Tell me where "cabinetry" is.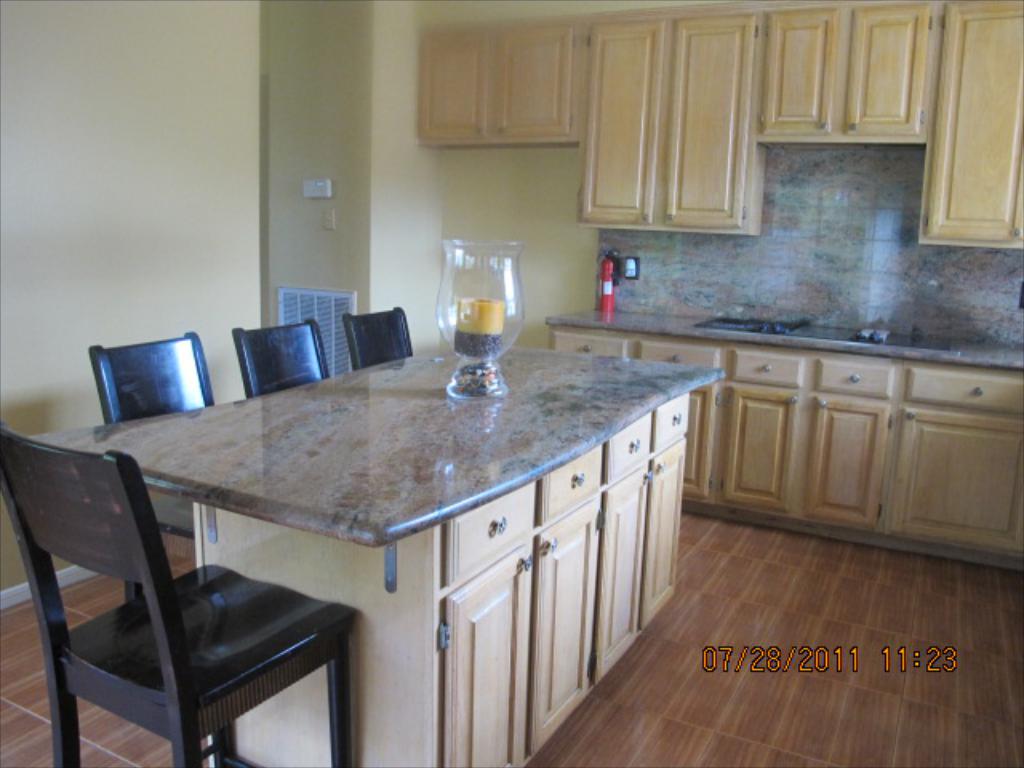
"cabinetry" is at pyautogui.locateOnScreen(410, 0, 1022, 248).
